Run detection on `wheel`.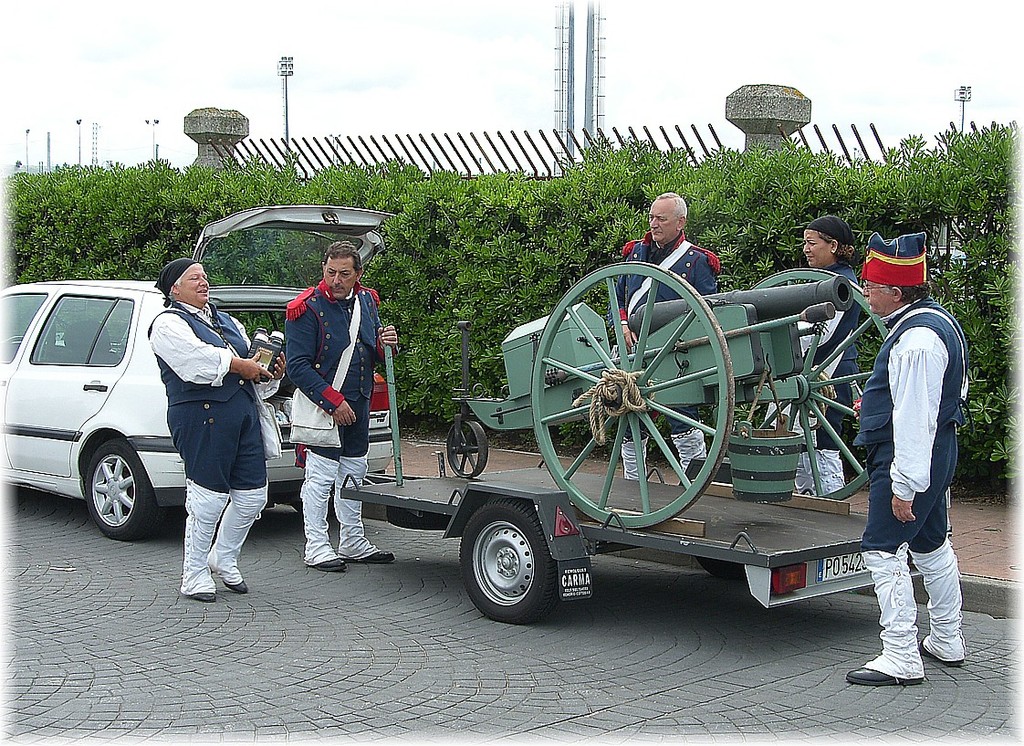
Result: [left=5, top=333, right=26, bottom=346].
